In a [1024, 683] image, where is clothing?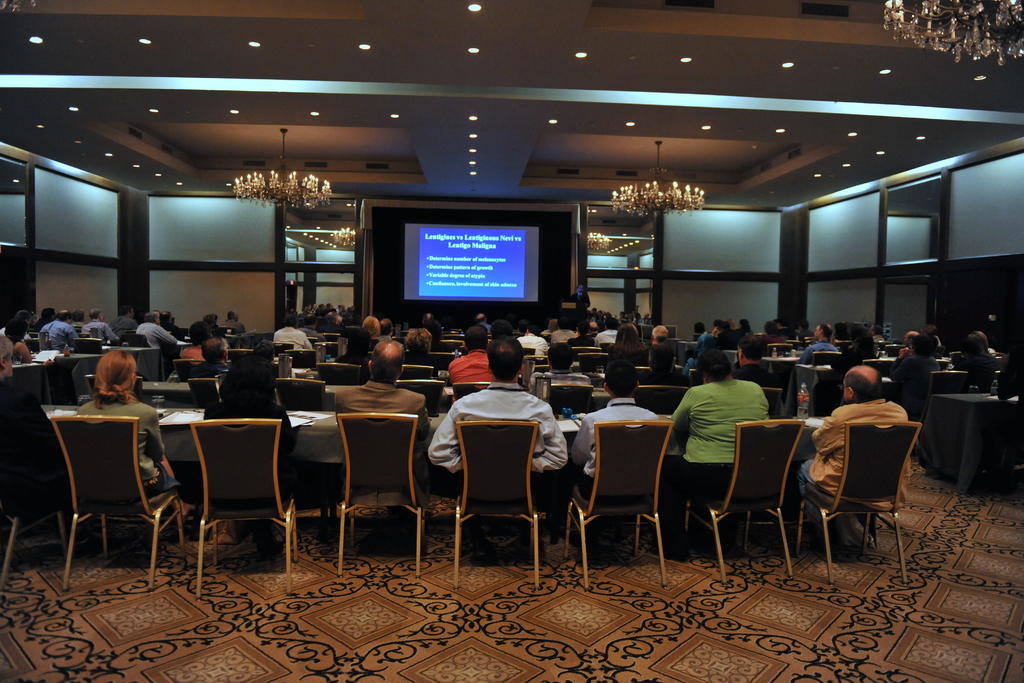
x1=574, y1=337, x2=594, y2=345.
